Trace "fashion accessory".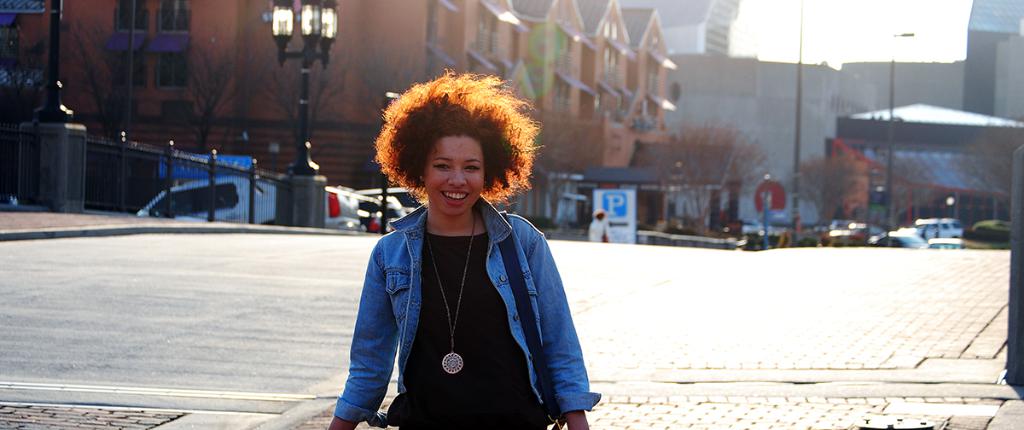
Traced to x1=496, y1=212, x2=569, y2=429.
